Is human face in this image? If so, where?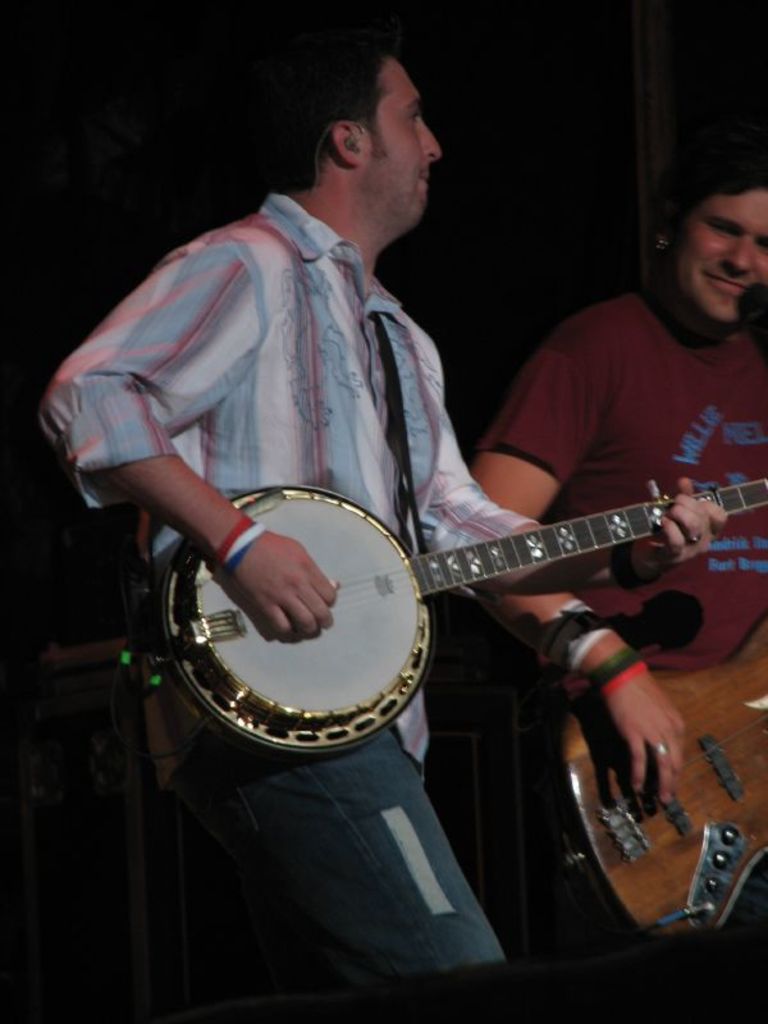
Yes, at crop(348, 50, 456, 253).
